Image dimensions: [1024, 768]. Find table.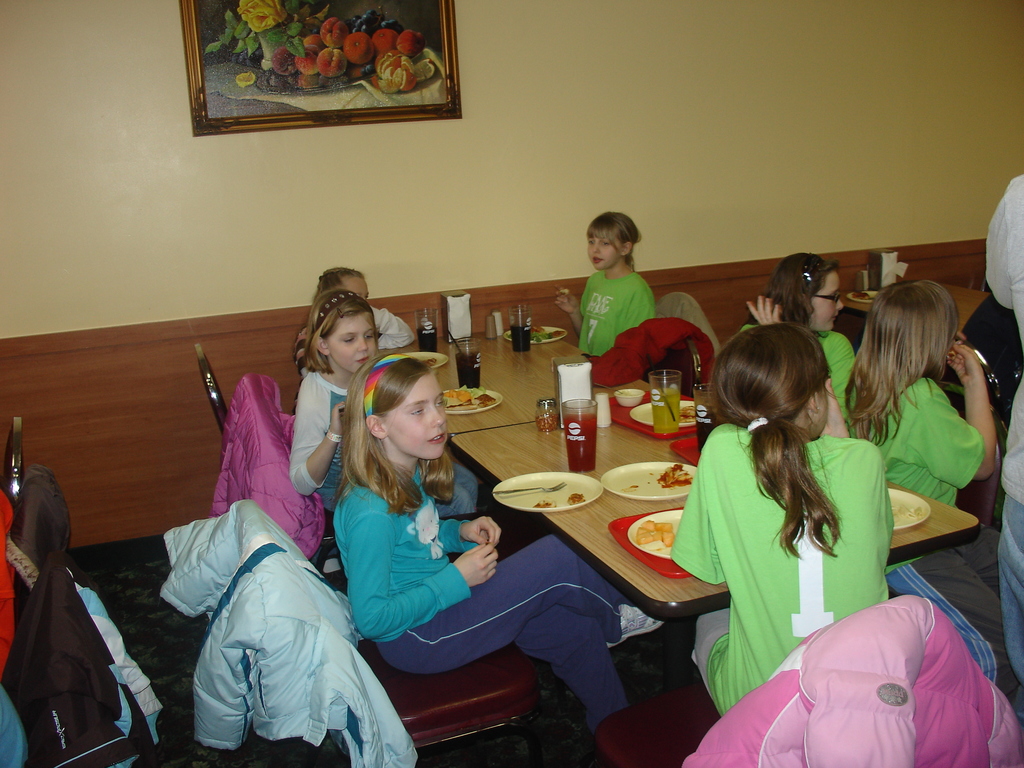
[836, 277, 991, 339].
